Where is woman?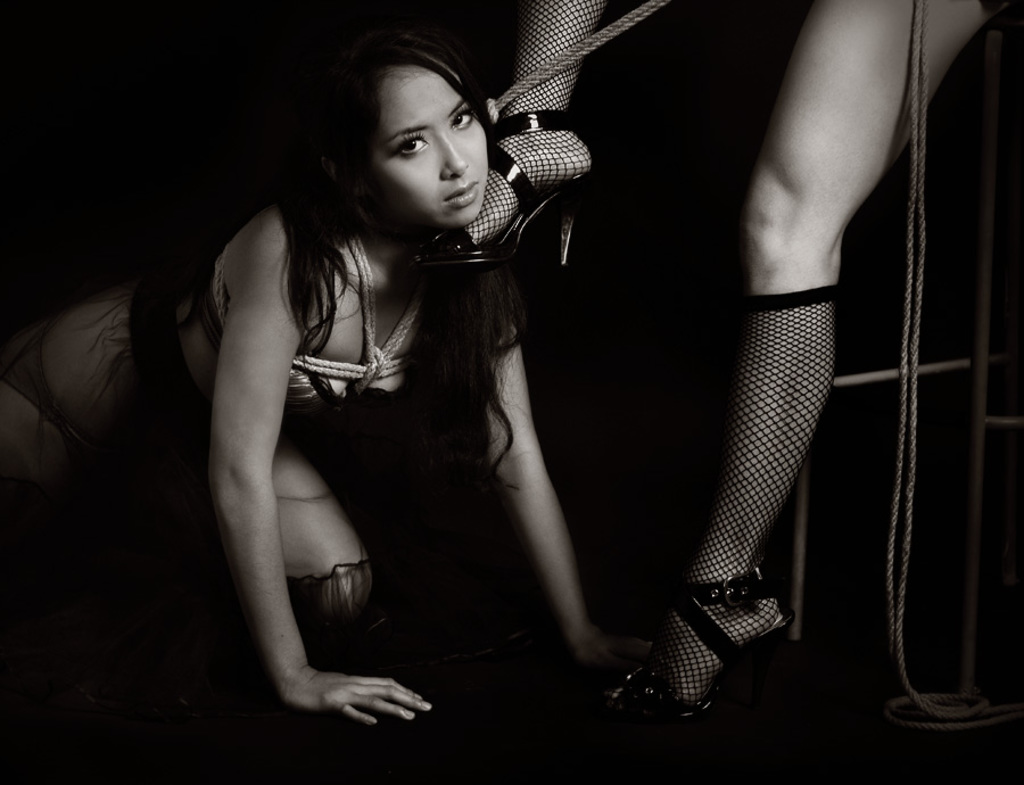
{"x1": 400, "y1": 0, "x2": 1002, "y2": 727}.
